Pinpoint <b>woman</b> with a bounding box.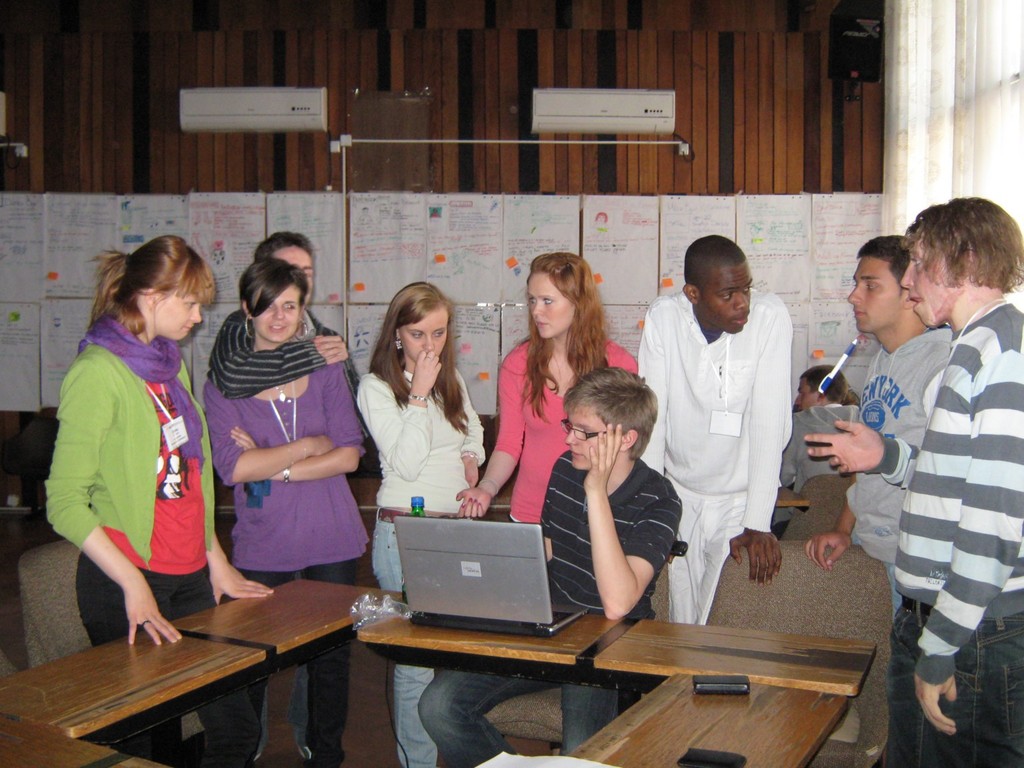
<bbox>51, 233, 271, 767</bbox>.
